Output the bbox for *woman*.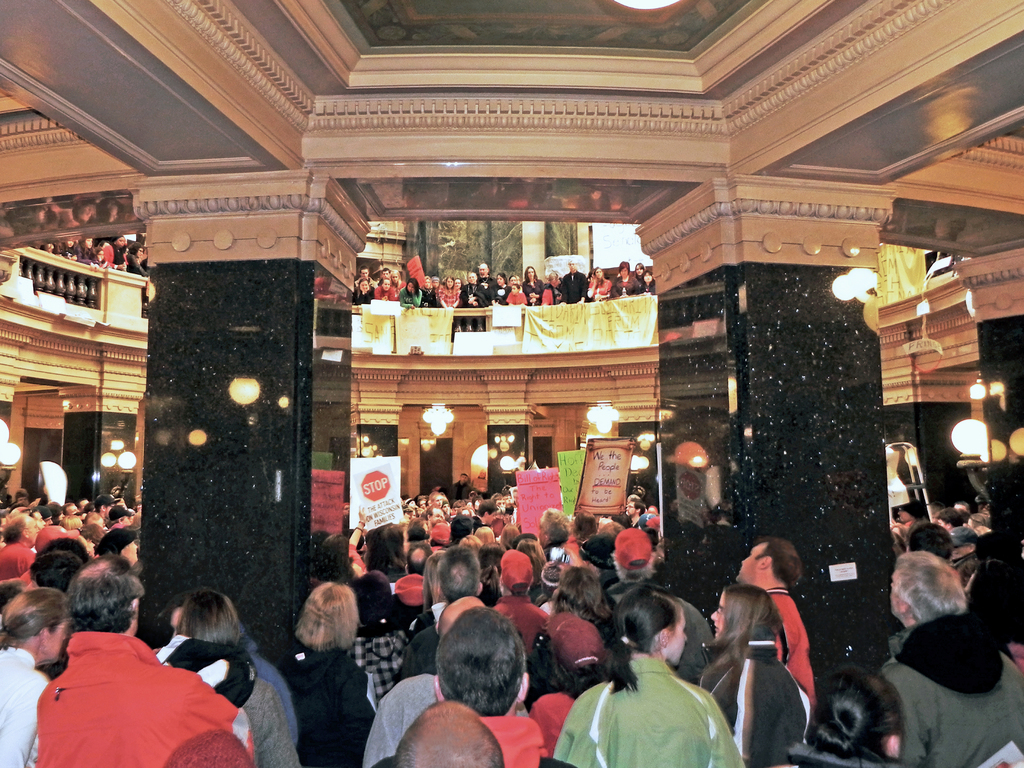
x1=639, y1=267, x2=655, y2=293.
